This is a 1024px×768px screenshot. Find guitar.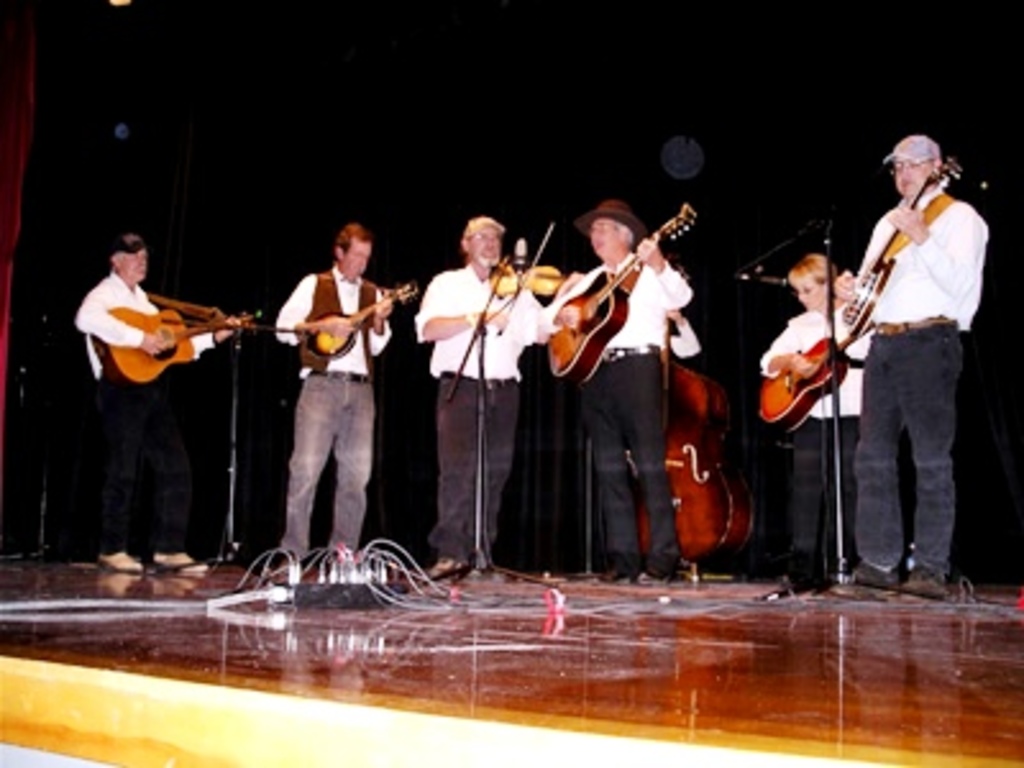
Bounding box: bbox=[545, 207, 696, 384].
